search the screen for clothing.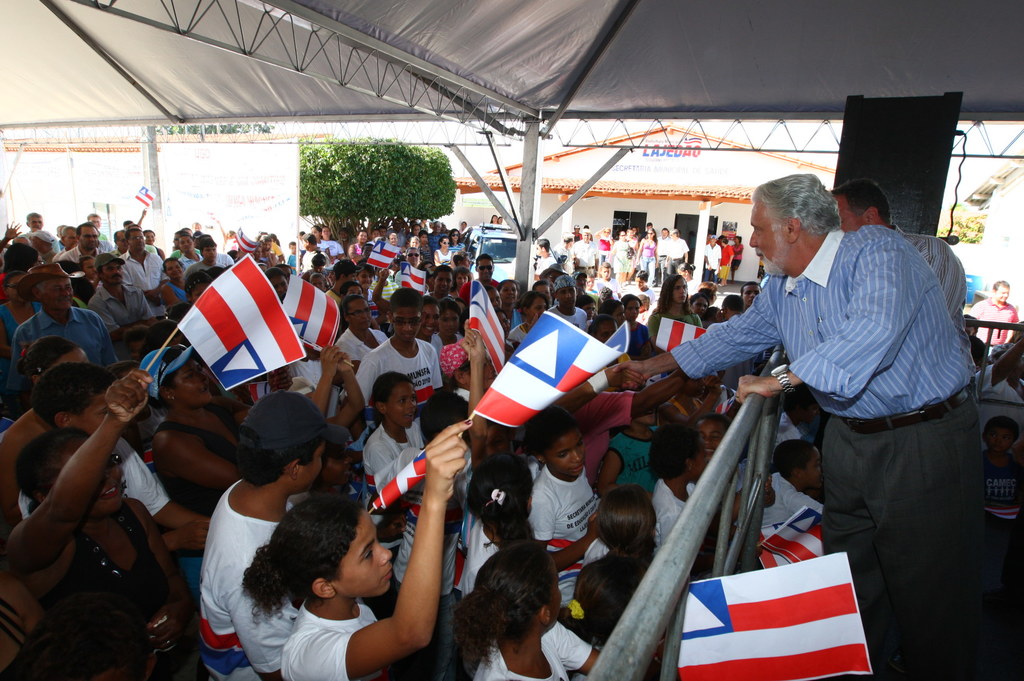
Found at {"x1": 973, "y1": 296, "x2": 1018, "y2": 352}.
